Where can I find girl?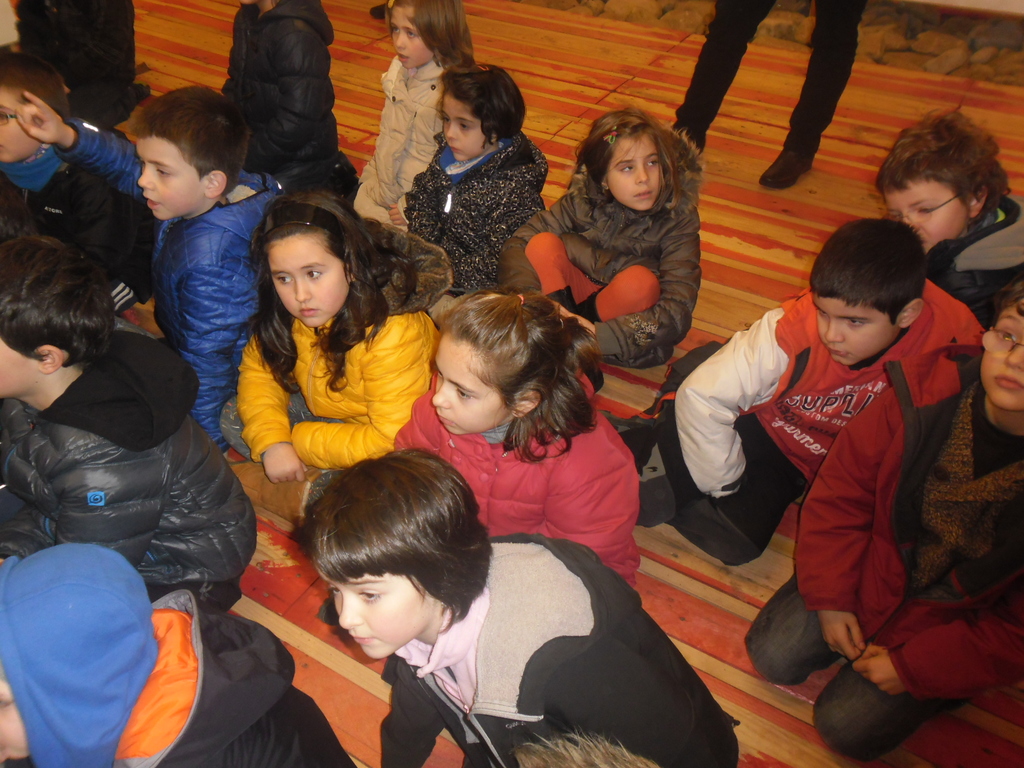
You can find it at locate(497, 104, 702, 369).
